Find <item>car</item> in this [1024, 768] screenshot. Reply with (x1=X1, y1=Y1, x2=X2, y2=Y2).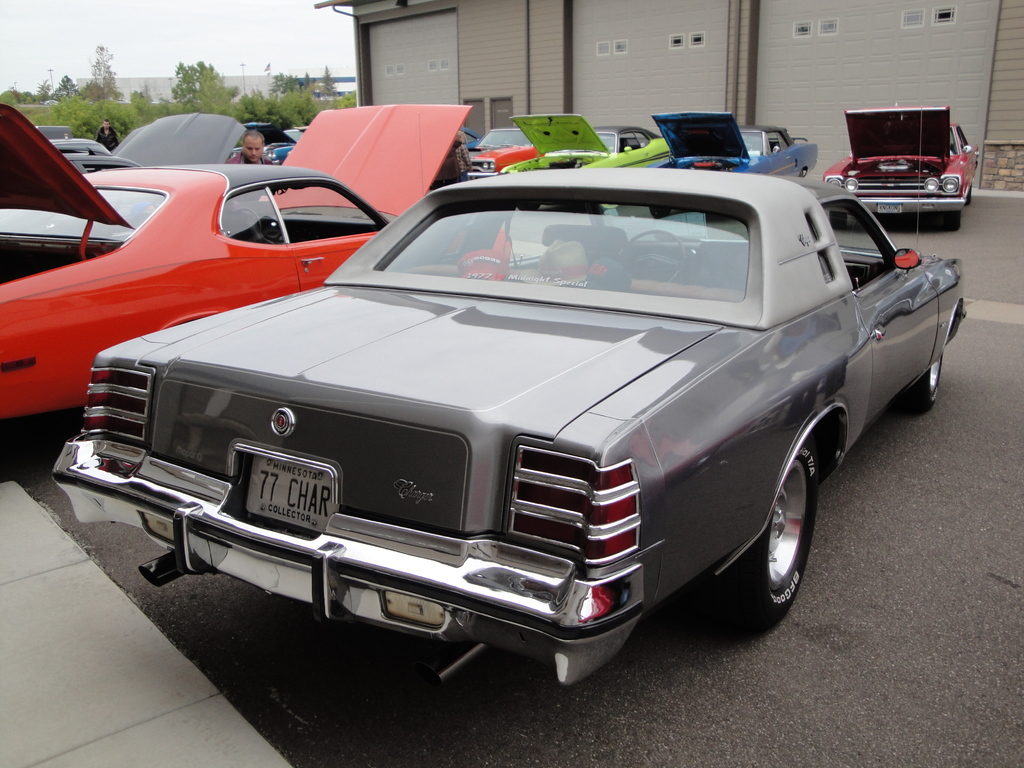
(x1=52, y1=141, x2=925, y2=680).
